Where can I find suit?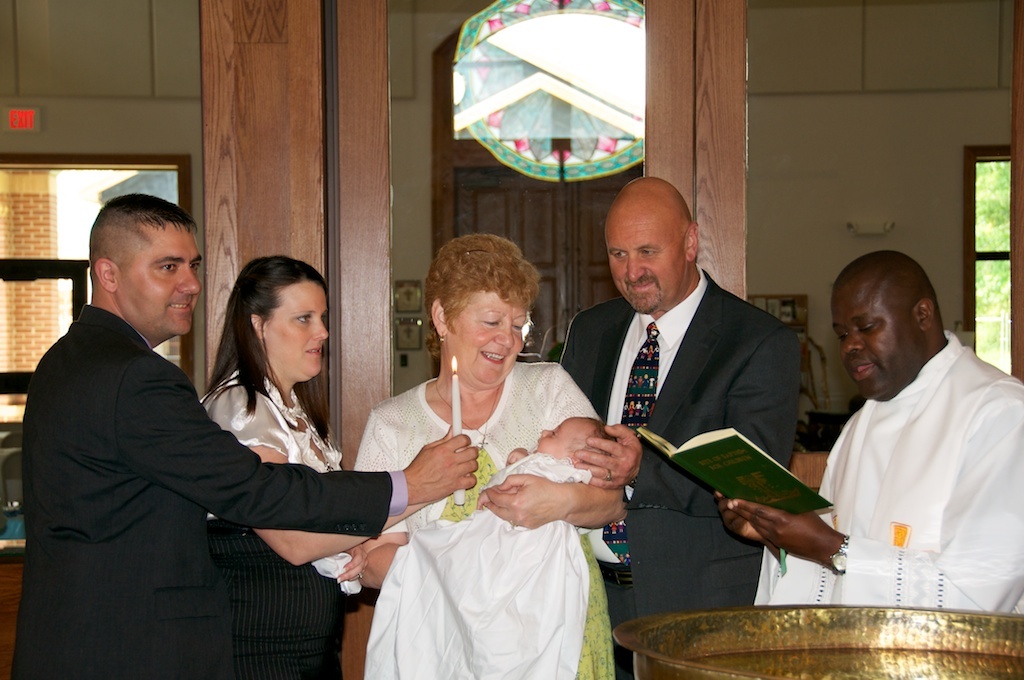
You can find it at [567,201,829,640].
